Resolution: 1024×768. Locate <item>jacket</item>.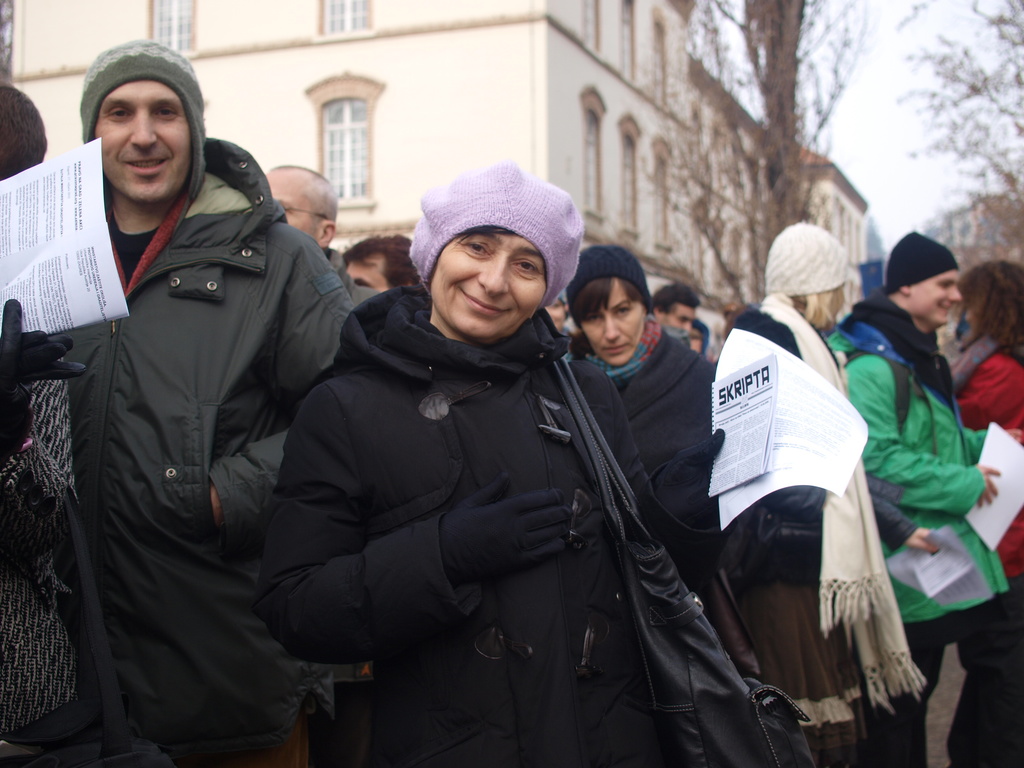
bbox(824, 291, 1008, 646).
